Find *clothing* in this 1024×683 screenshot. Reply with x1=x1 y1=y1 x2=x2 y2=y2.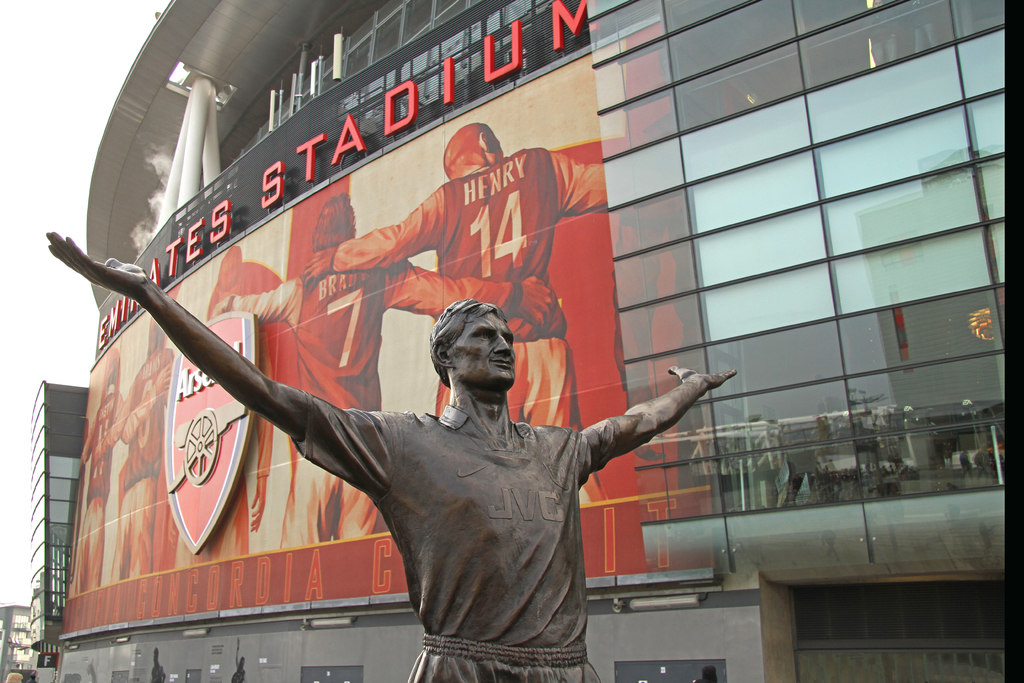
x1=95 y1=348 x2=172 y2=579.
